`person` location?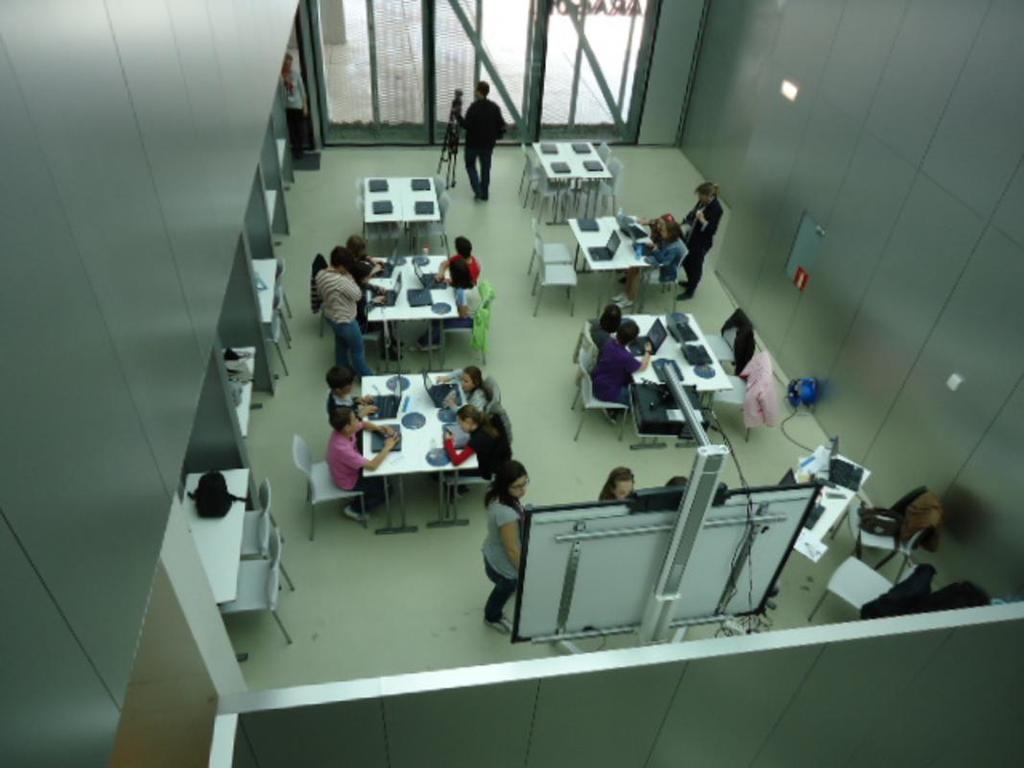
detection(423, 232, 475, 347)
